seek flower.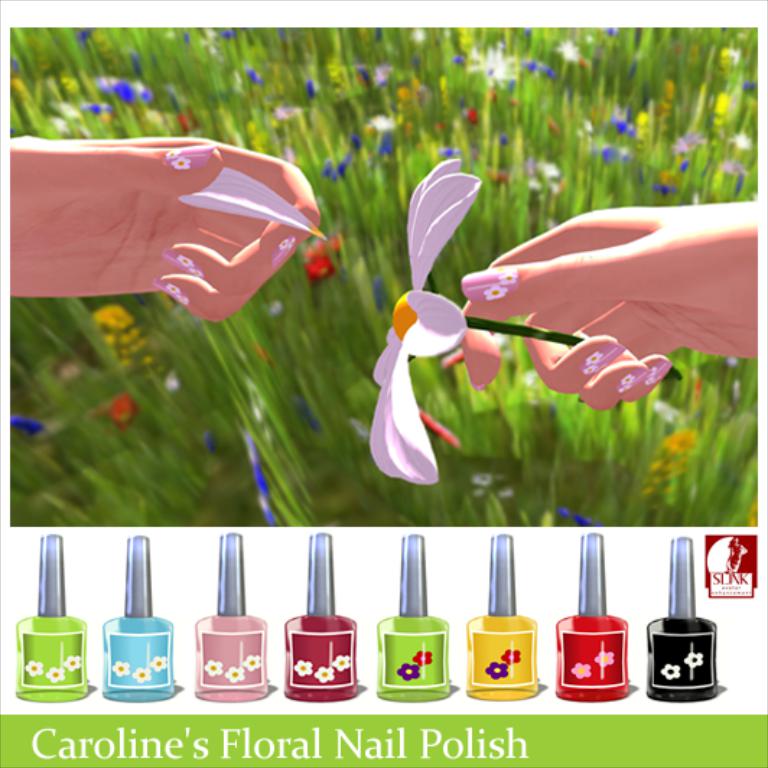
Rect(152, 655, 169, 670).
